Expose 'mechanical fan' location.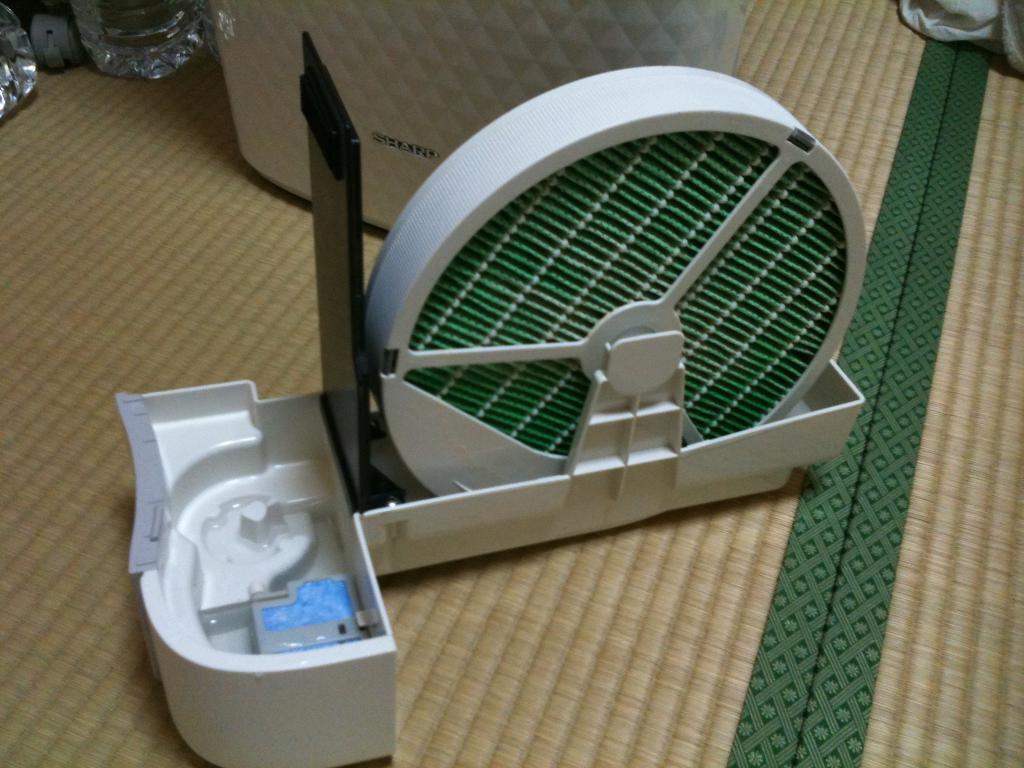
Exposed at box=[364, 67, 867, 495].
